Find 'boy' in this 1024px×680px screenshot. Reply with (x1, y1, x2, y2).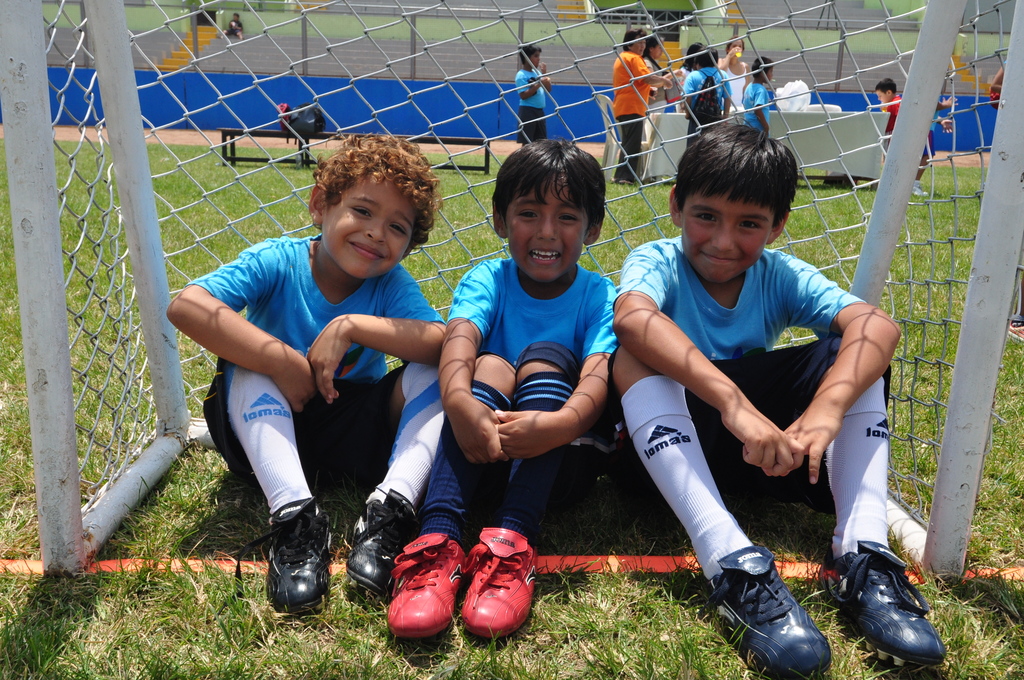
(683, 44, 734, 145).
